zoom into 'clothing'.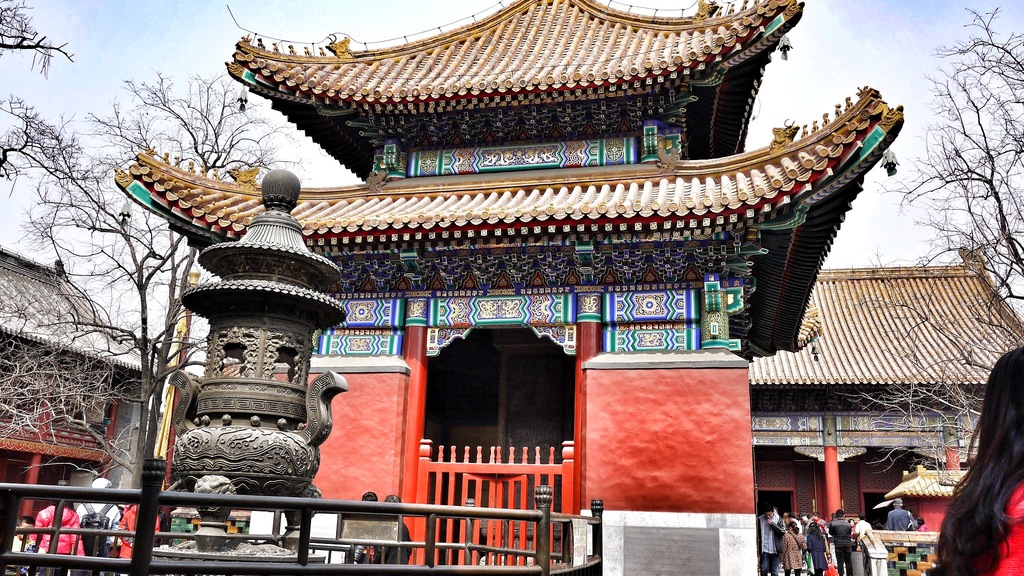
Zoom target: [114,500,157,559].
